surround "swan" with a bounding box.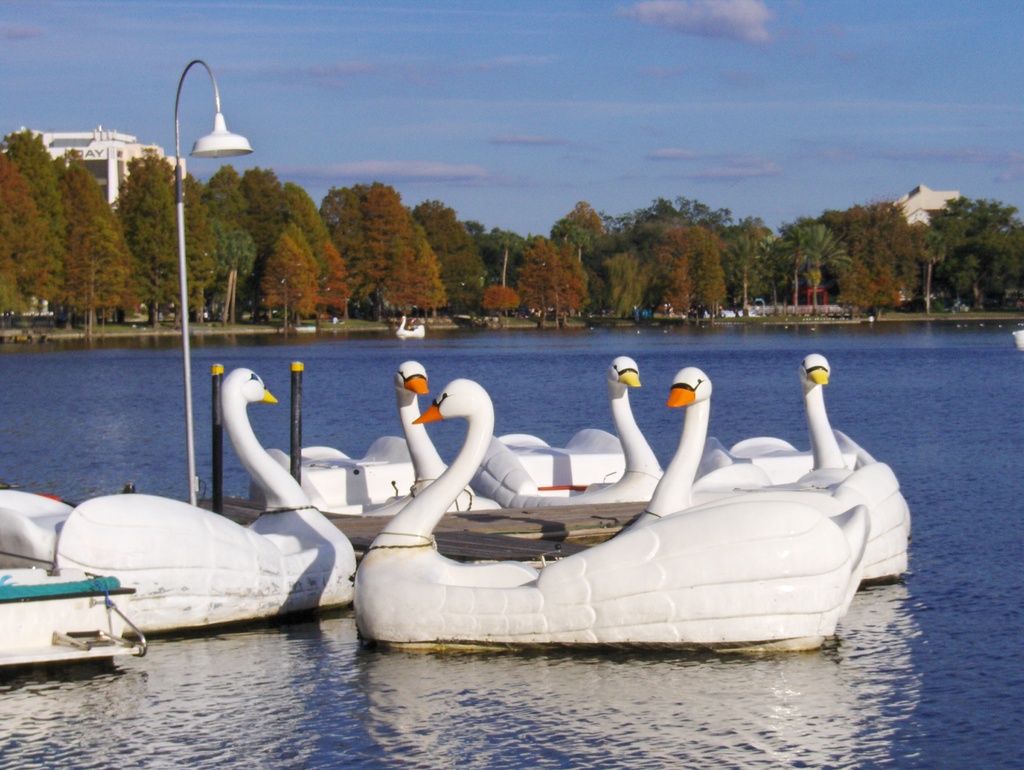
pyautogui.locateOnScreen(266, 360, 502, 516).
